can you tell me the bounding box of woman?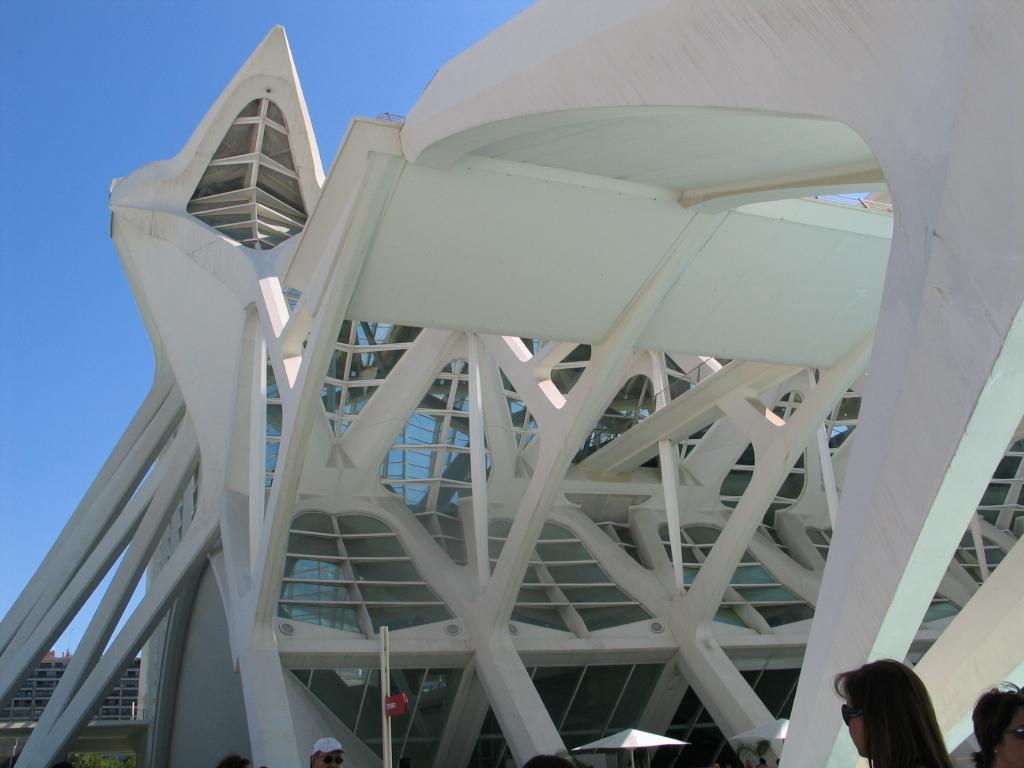
[left=967, top=676, right=1023, bottom=767].
